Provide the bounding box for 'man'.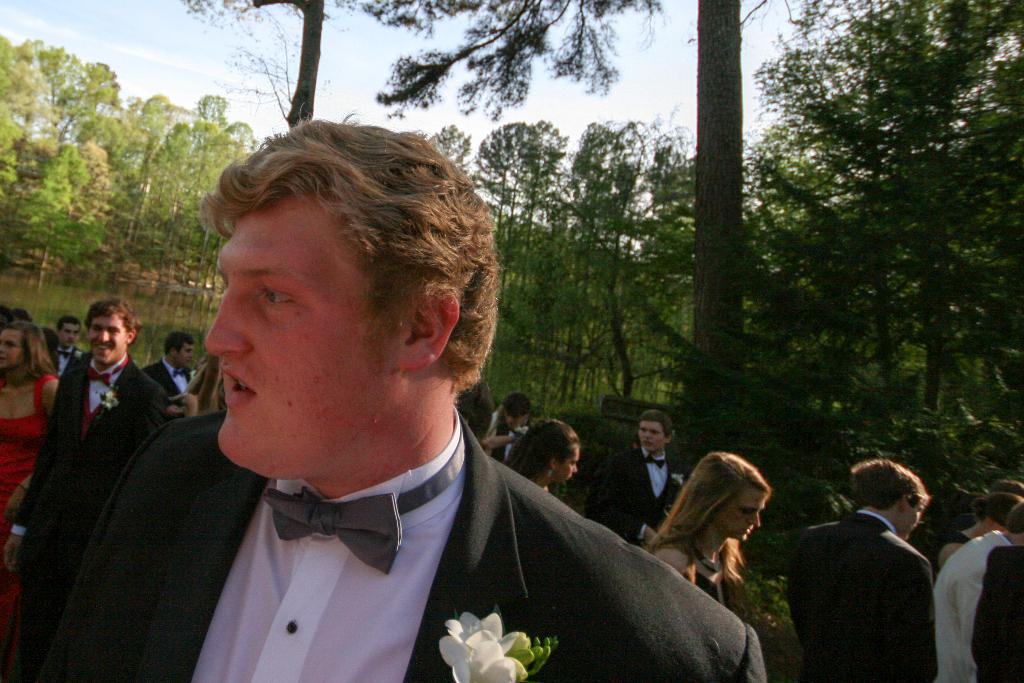
<bbox>51, 295, 168, 488</bbox>.
